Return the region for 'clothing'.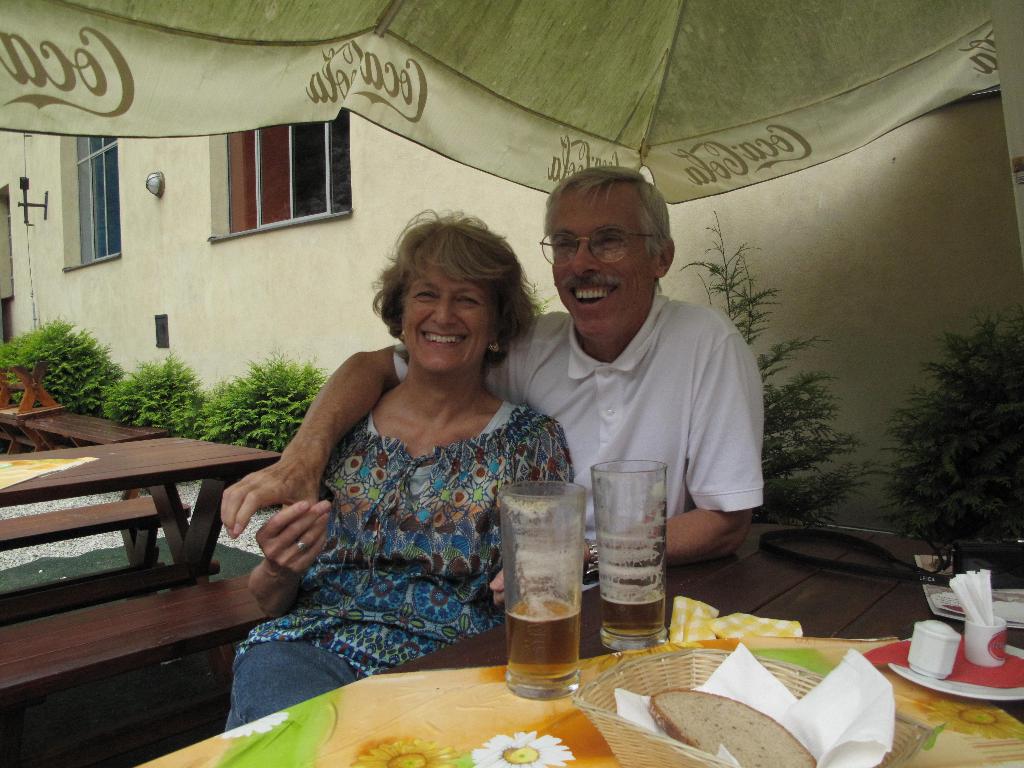
<box>253,336,554,684</box>.
